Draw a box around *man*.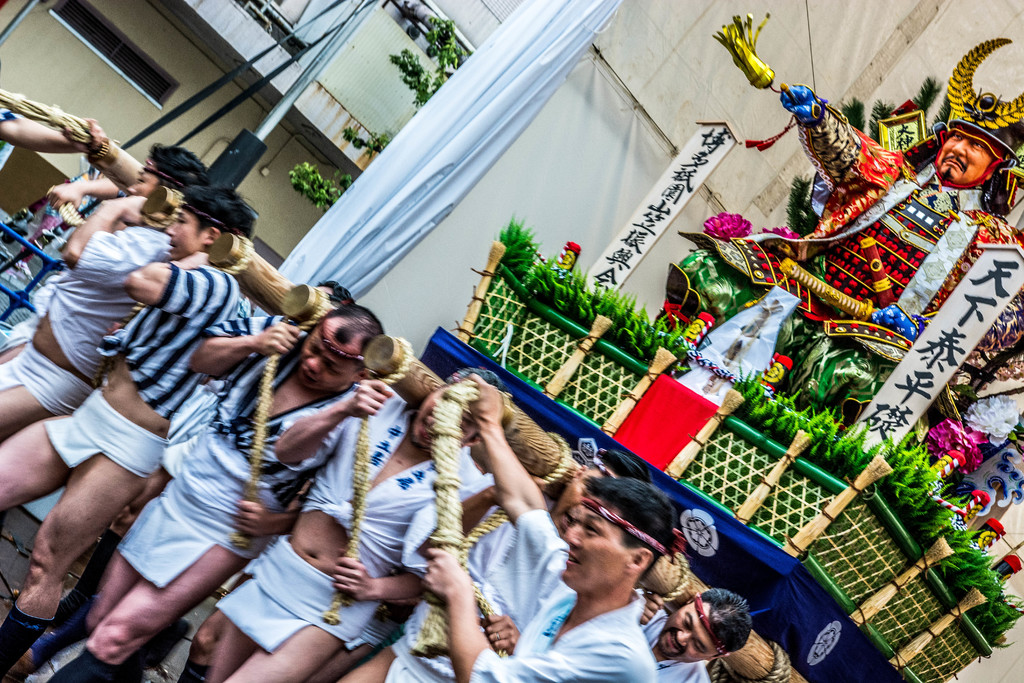
pyautogui.locateOnScreen(179, 356, 516, 682).
